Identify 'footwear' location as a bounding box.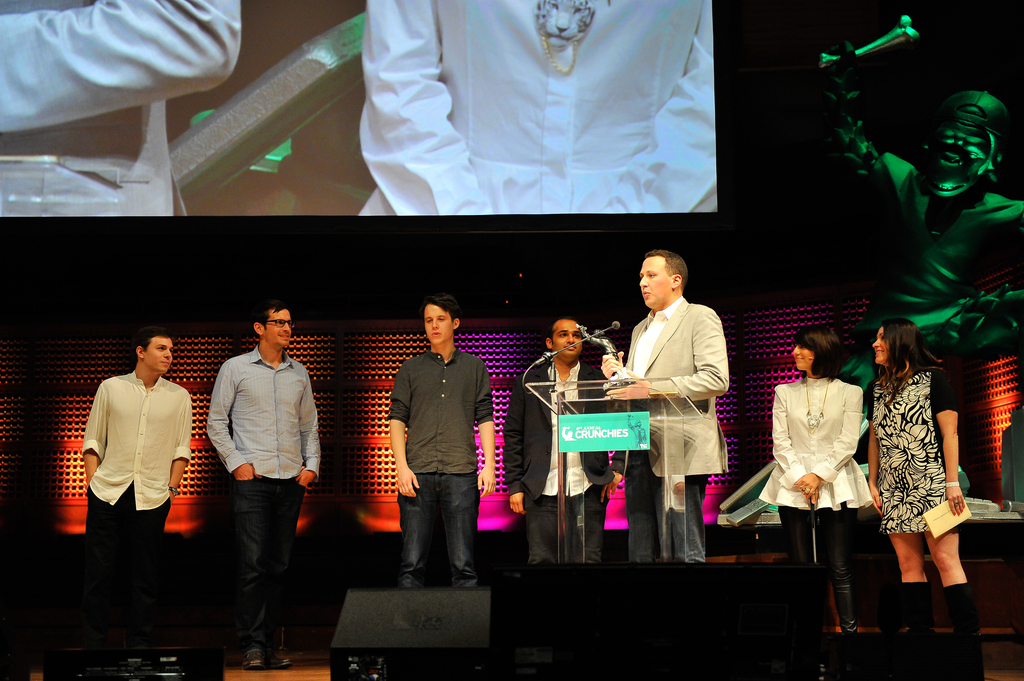
(left=242, top=650, right=264, bottom=668).
